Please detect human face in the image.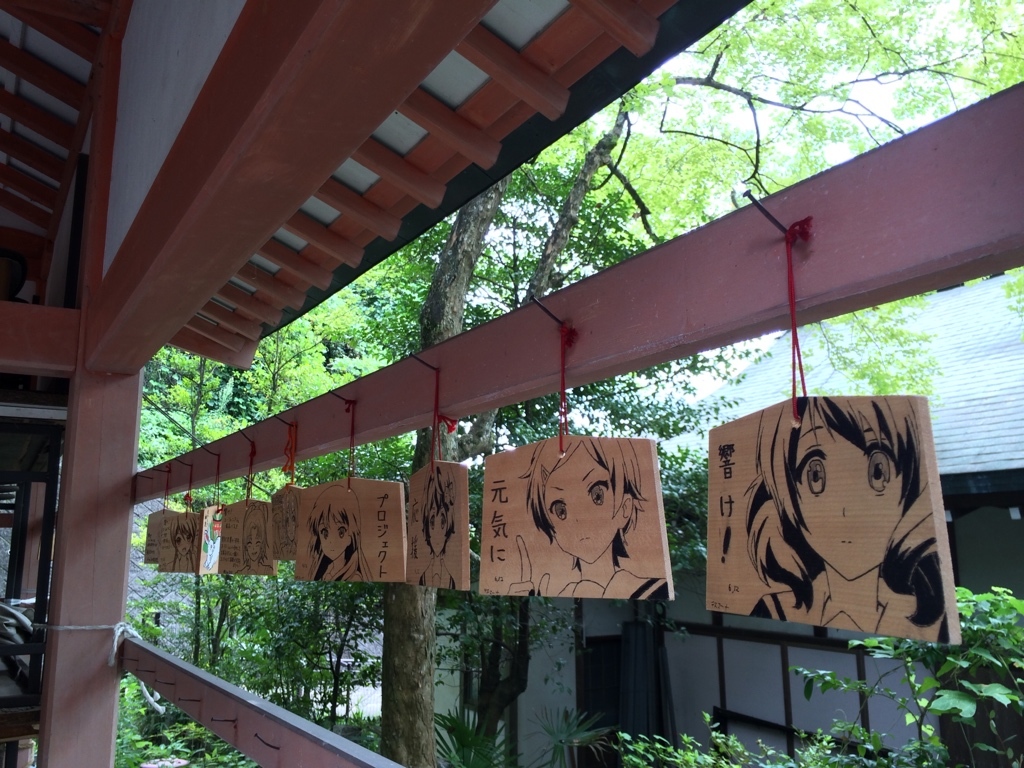
542, 441, 618, 565.
